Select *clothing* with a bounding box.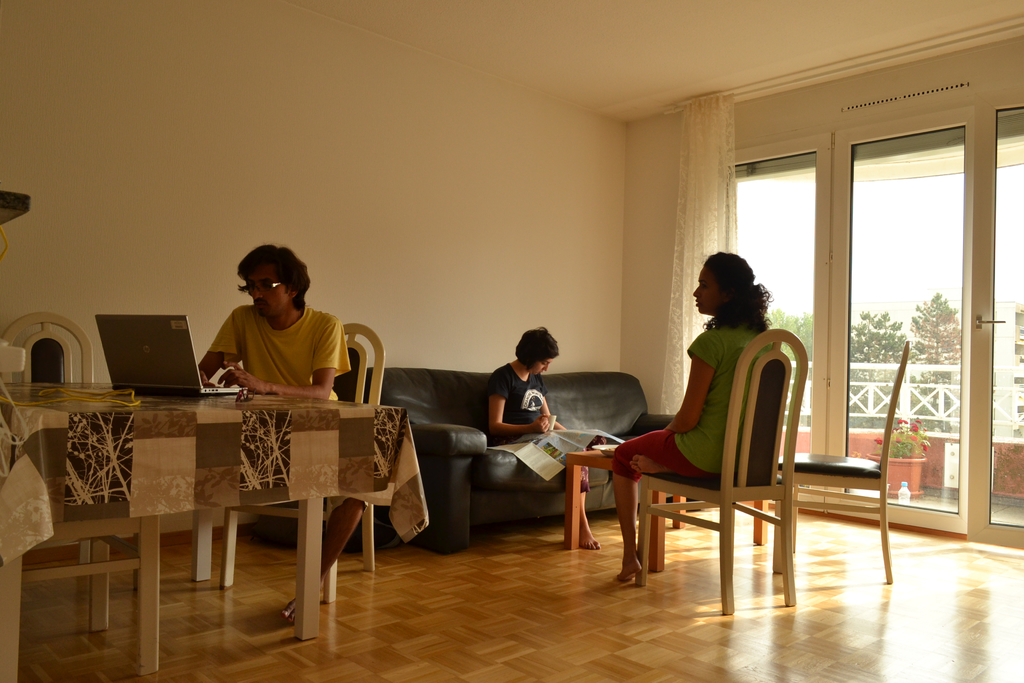
[left=667, top=316, right=764, bottom=483].
